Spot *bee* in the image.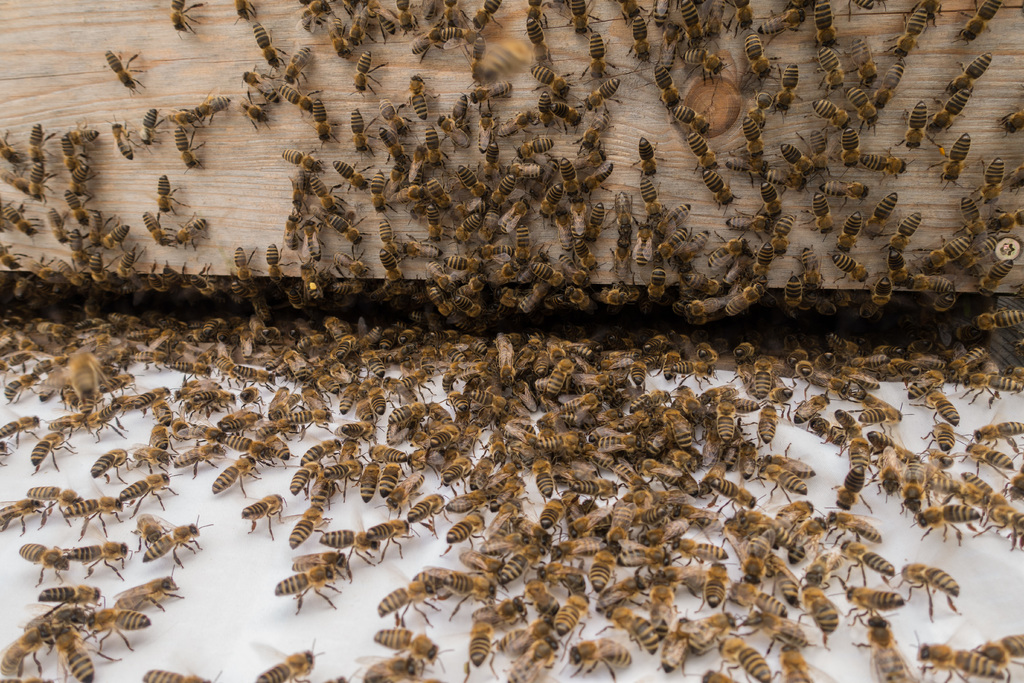
*bee* found at [left=241, top=493, right=287, bottom=543].
